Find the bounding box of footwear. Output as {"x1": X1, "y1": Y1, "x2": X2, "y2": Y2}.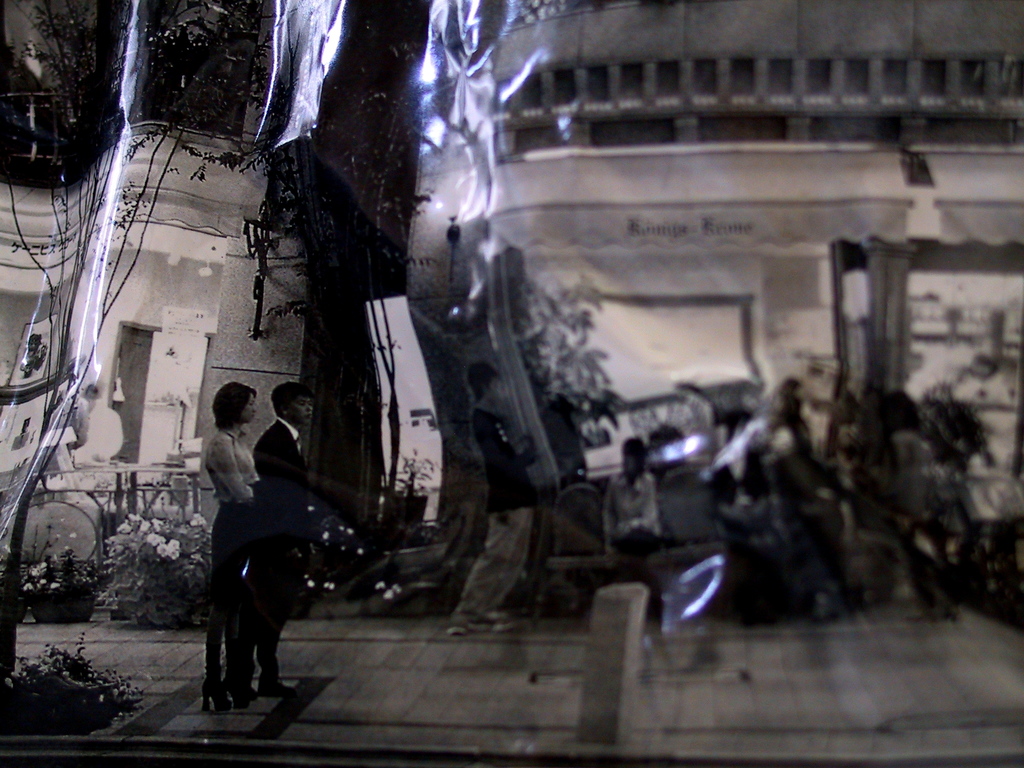
{"x1": 256, "y1": 675, "x2": 297, "y2": 700}.
